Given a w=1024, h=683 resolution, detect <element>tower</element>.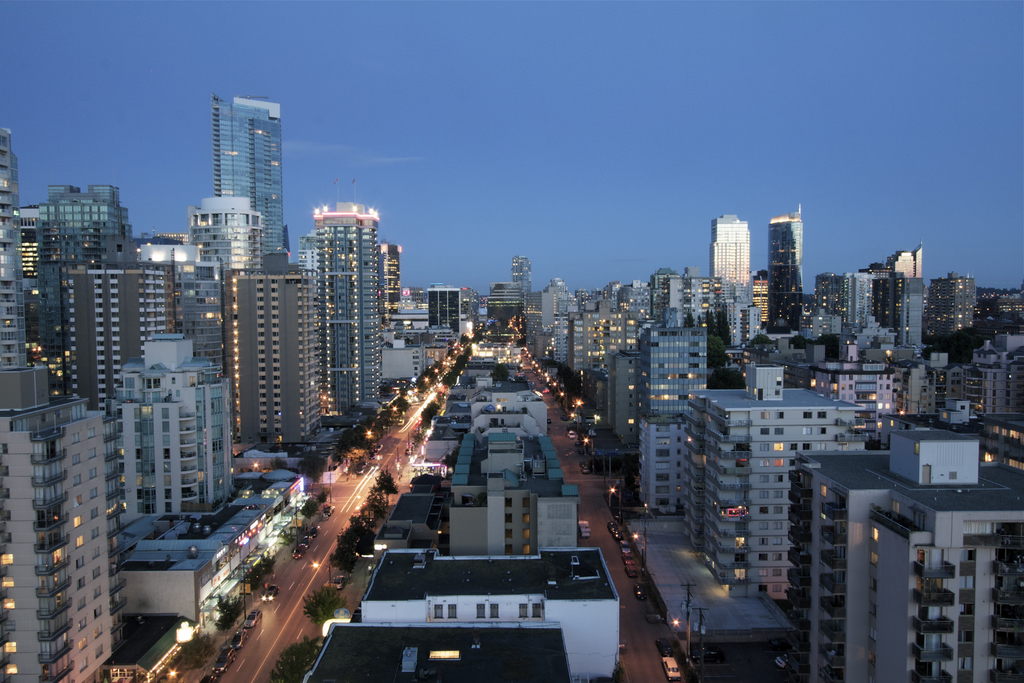
207,96,287,259.
